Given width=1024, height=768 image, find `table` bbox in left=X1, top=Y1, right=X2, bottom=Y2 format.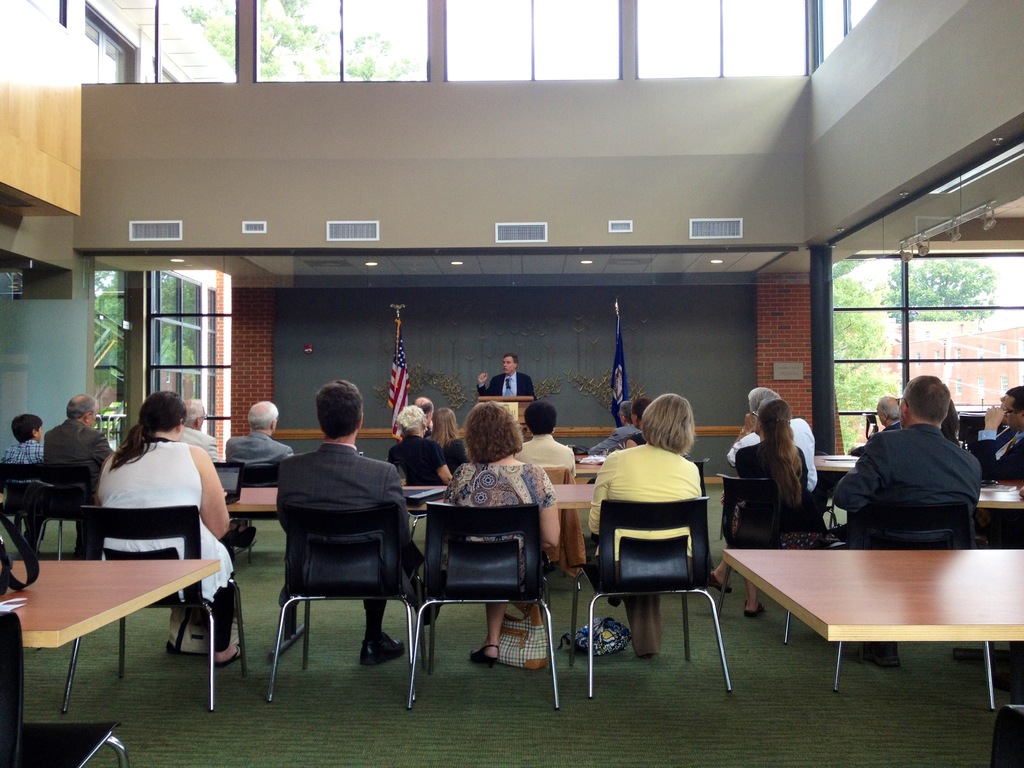
left=812, top=452, right=860, bottom=471.
